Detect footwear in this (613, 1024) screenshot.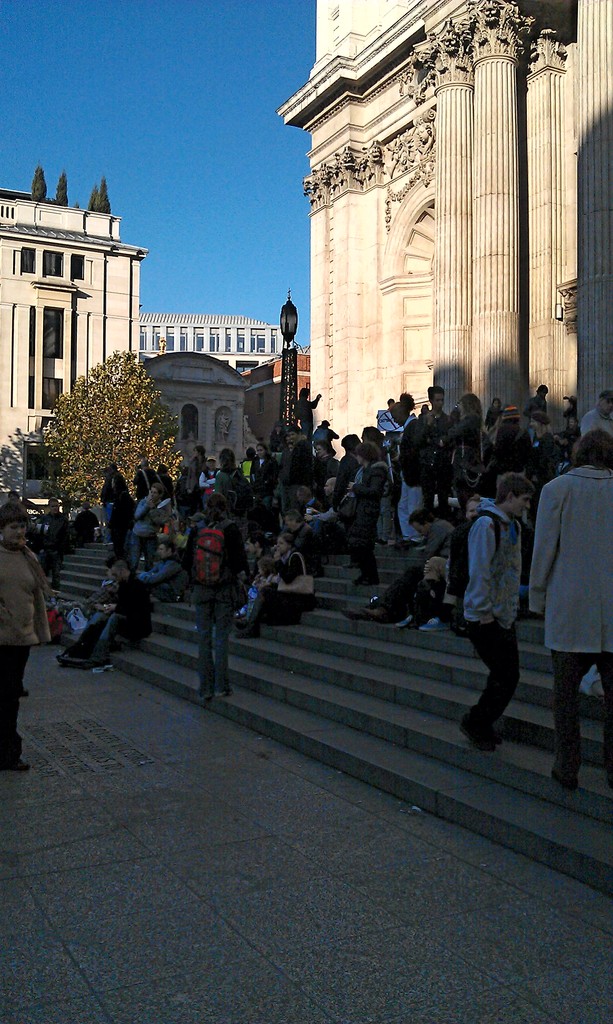
Detection: (x1=234, y1=624, x2=266, y2=638).
